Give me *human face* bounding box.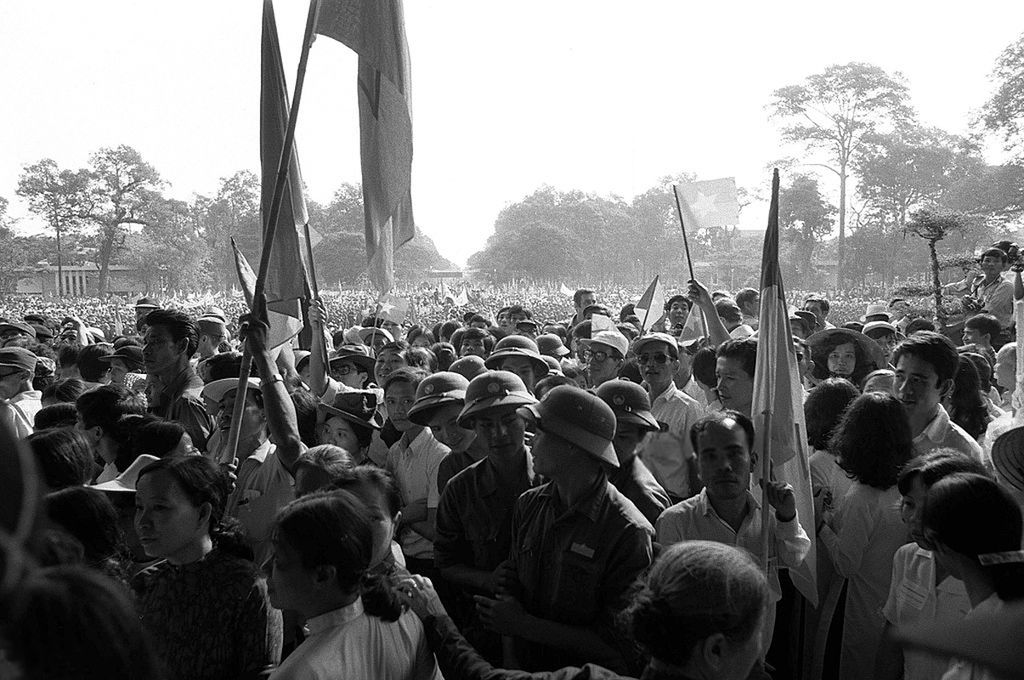
crop(143, 324, 178, 374).
